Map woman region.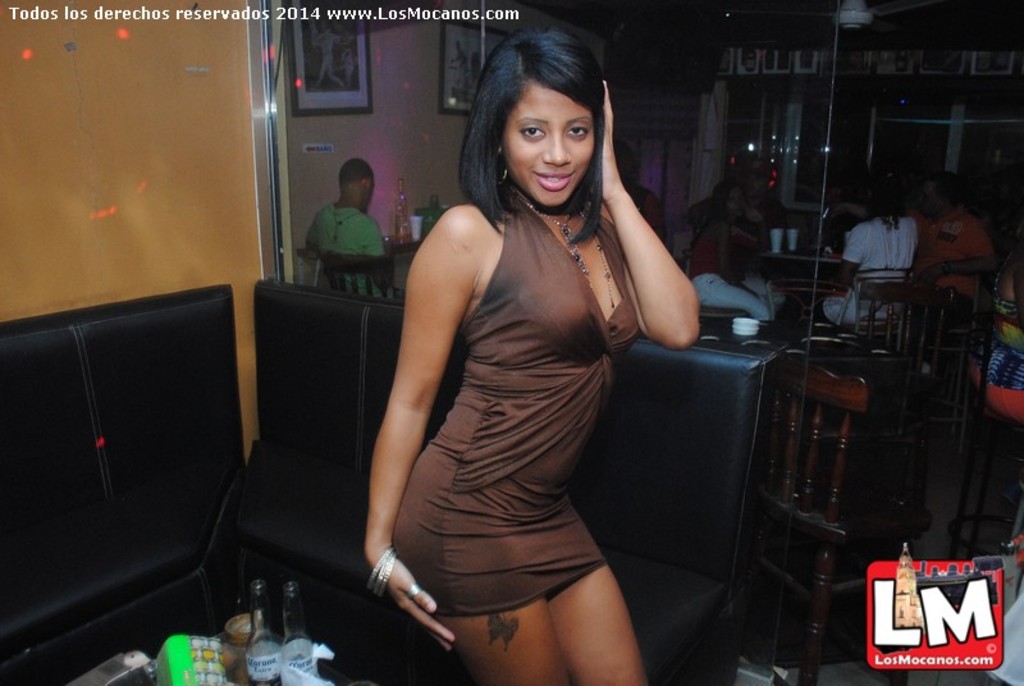
Mapped to <bbox>684, 183, 767, 273</bbox>.
